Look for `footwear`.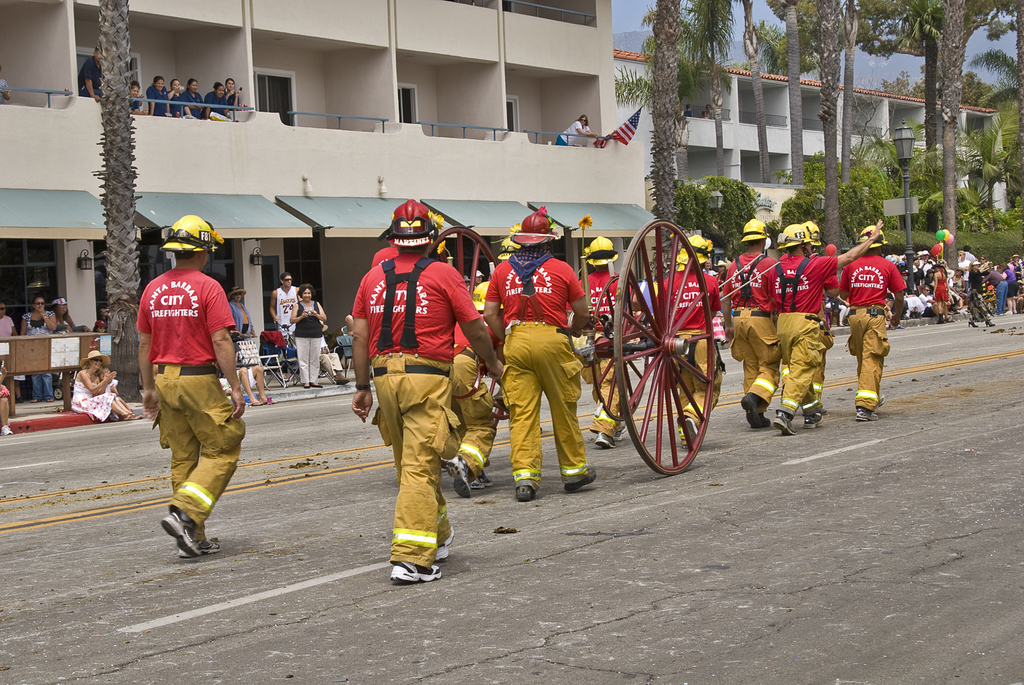
Found: box(982, 317, 993, 328).
